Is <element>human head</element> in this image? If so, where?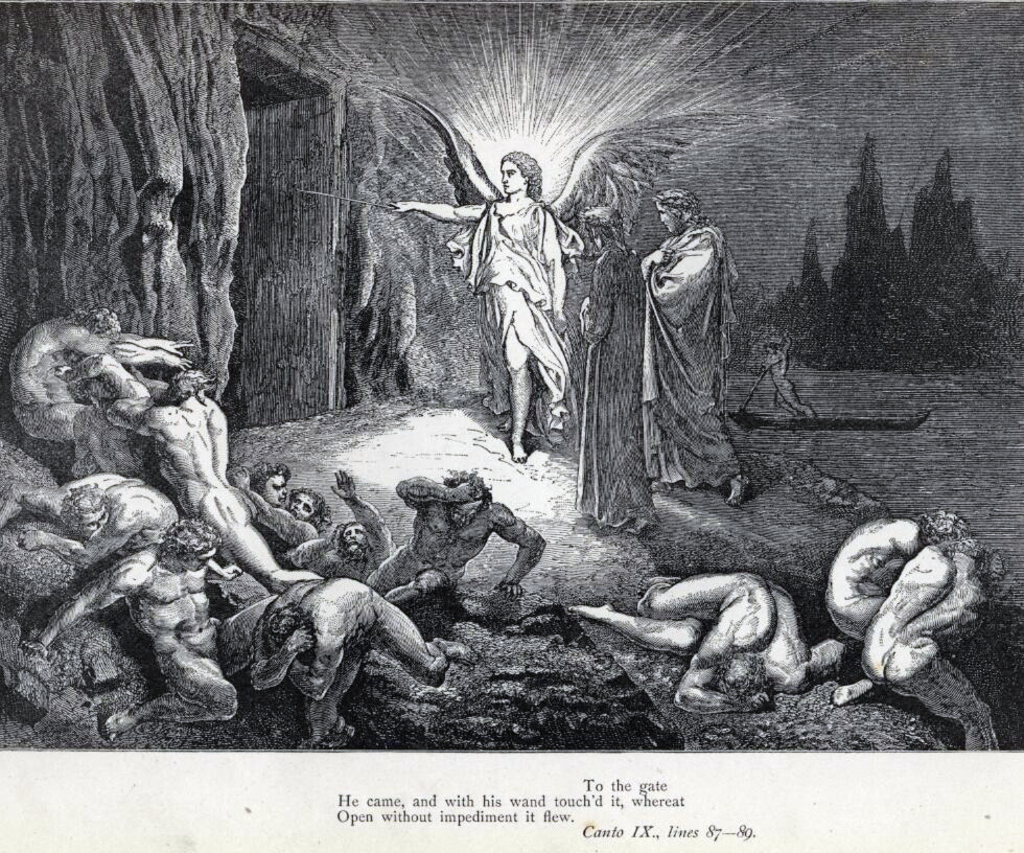
Yes, at (left=183, top=513, right=230, bottom=562).
